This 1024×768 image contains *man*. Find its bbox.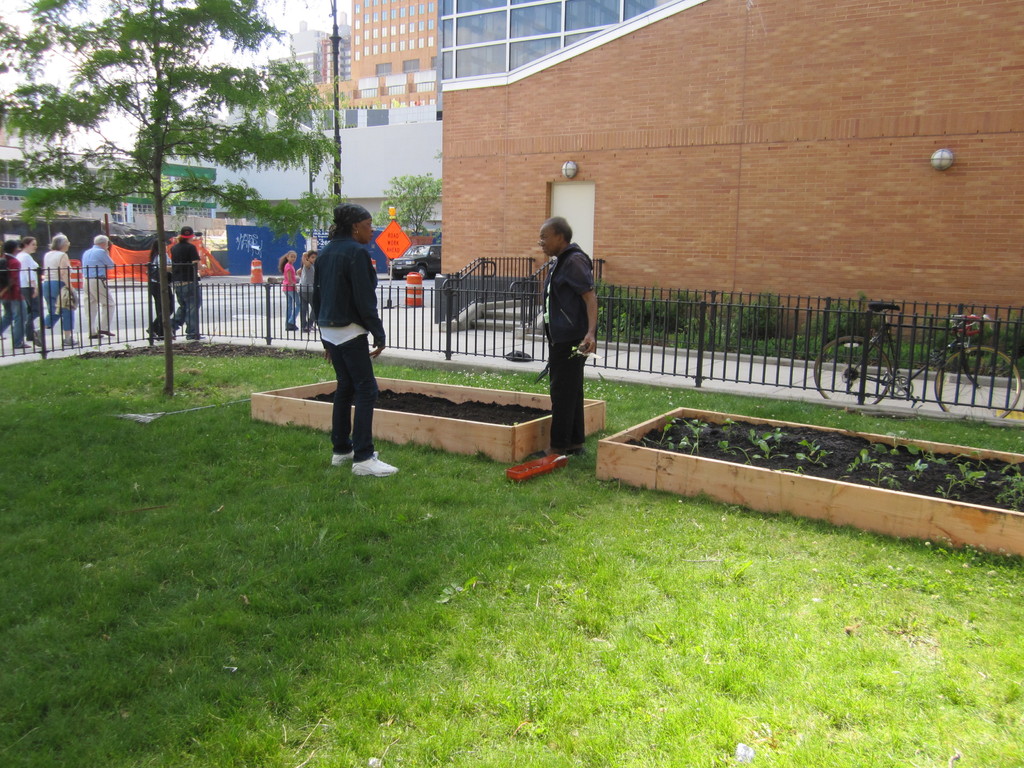
{"x1": 83, "y1": 237, "x2": 116, "y2": 341}.
